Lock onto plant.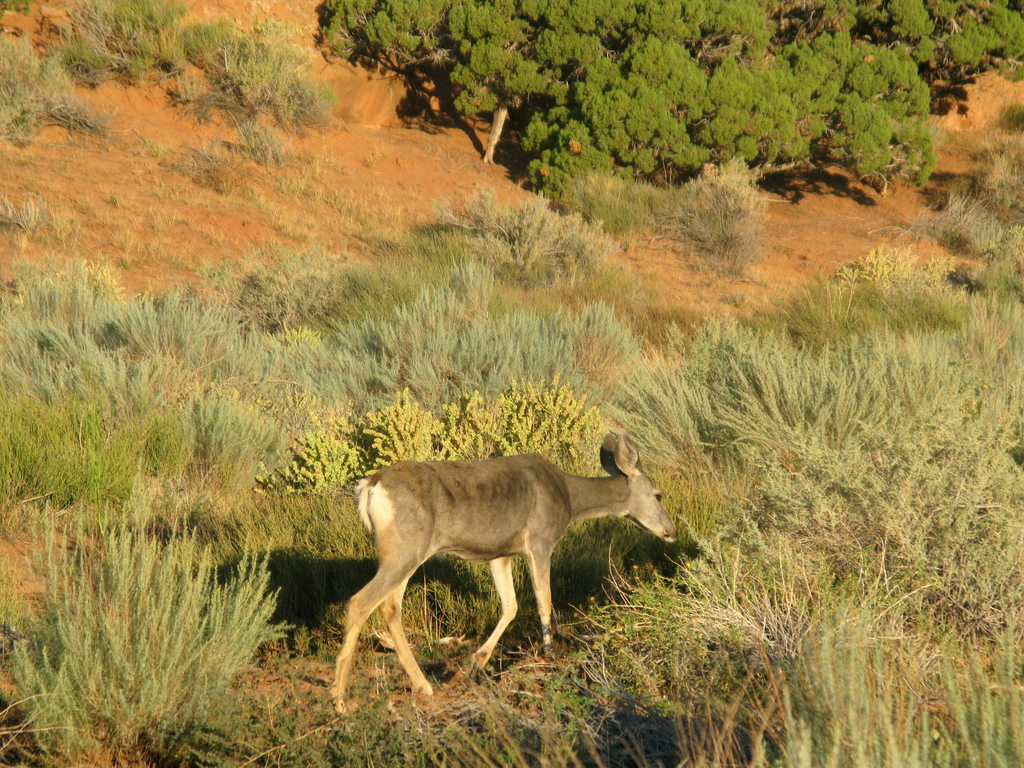
Locked: [left=644, top=315, right=831, bottom=451].
